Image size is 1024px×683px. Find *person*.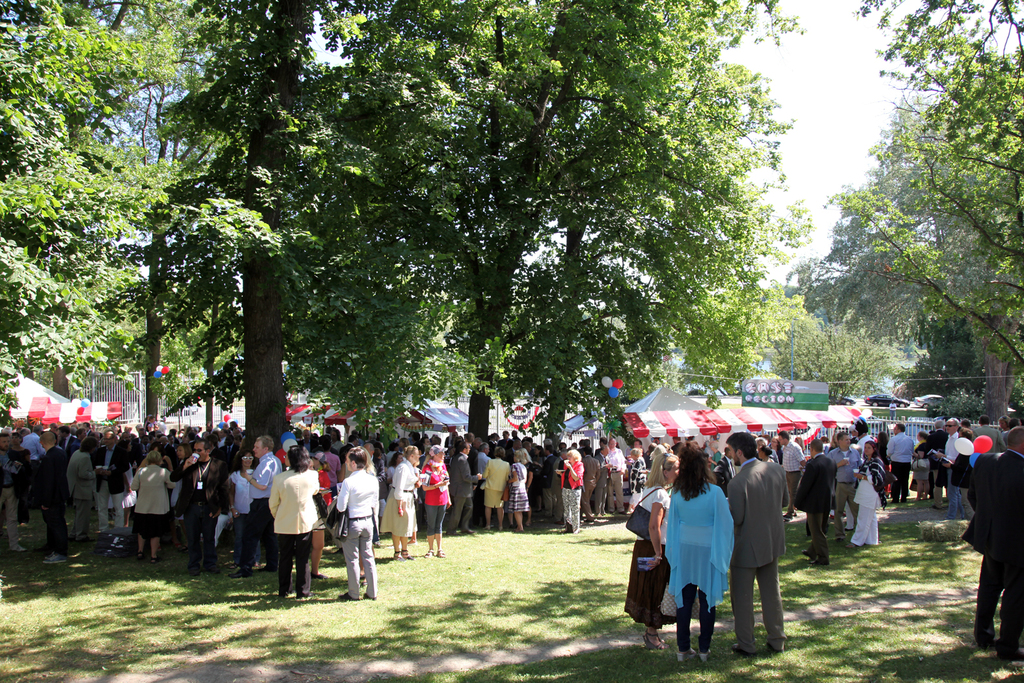
[35, 430, 64, 552].
